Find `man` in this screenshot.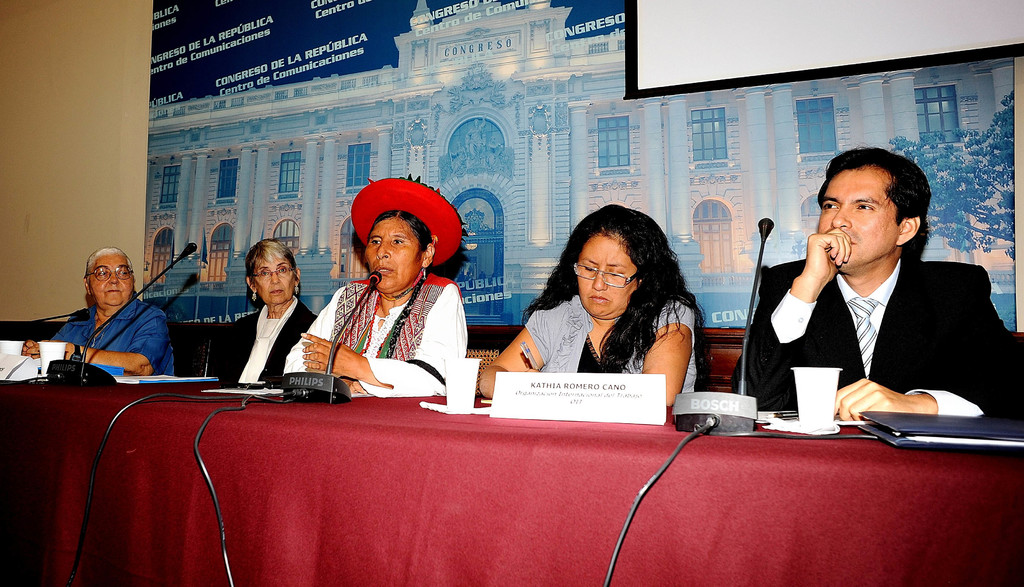
The bounding box for `man` is bbox=(748, 159, 1008, 421).
